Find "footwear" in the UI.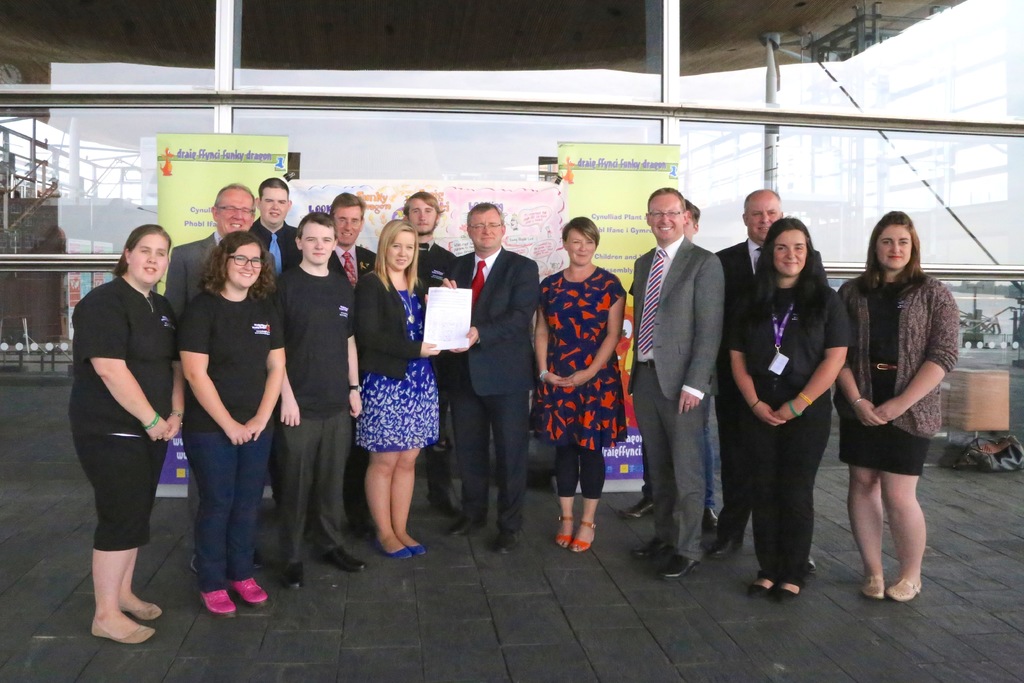
UI element at select_region(320, 547, 367, 572).
